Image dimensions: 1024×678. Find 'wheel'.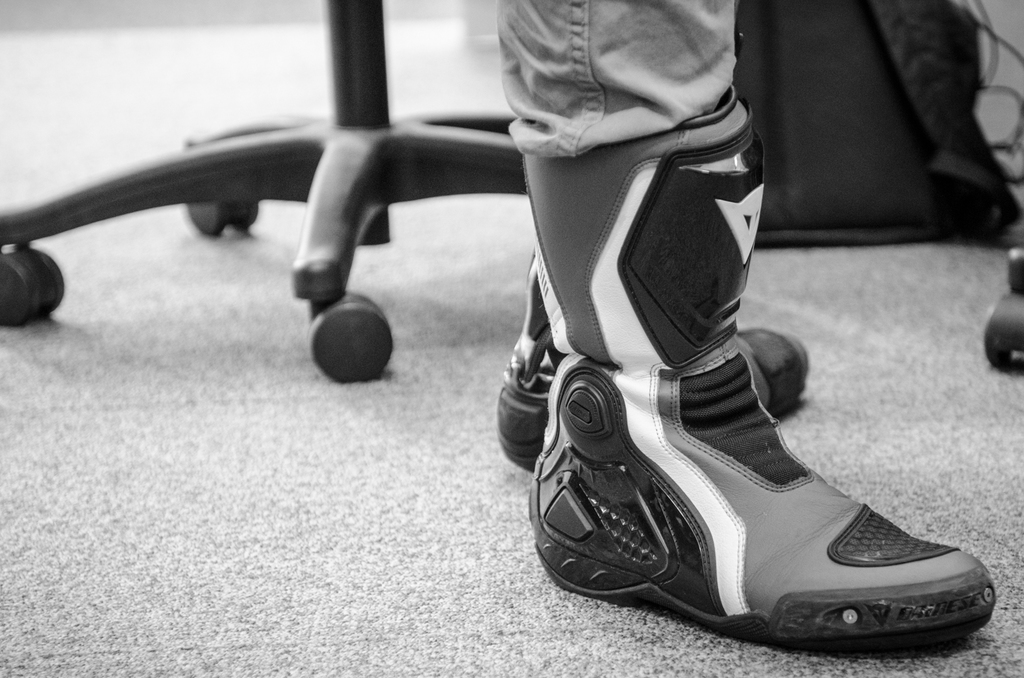
locate(982, 289, 1023, 369).
